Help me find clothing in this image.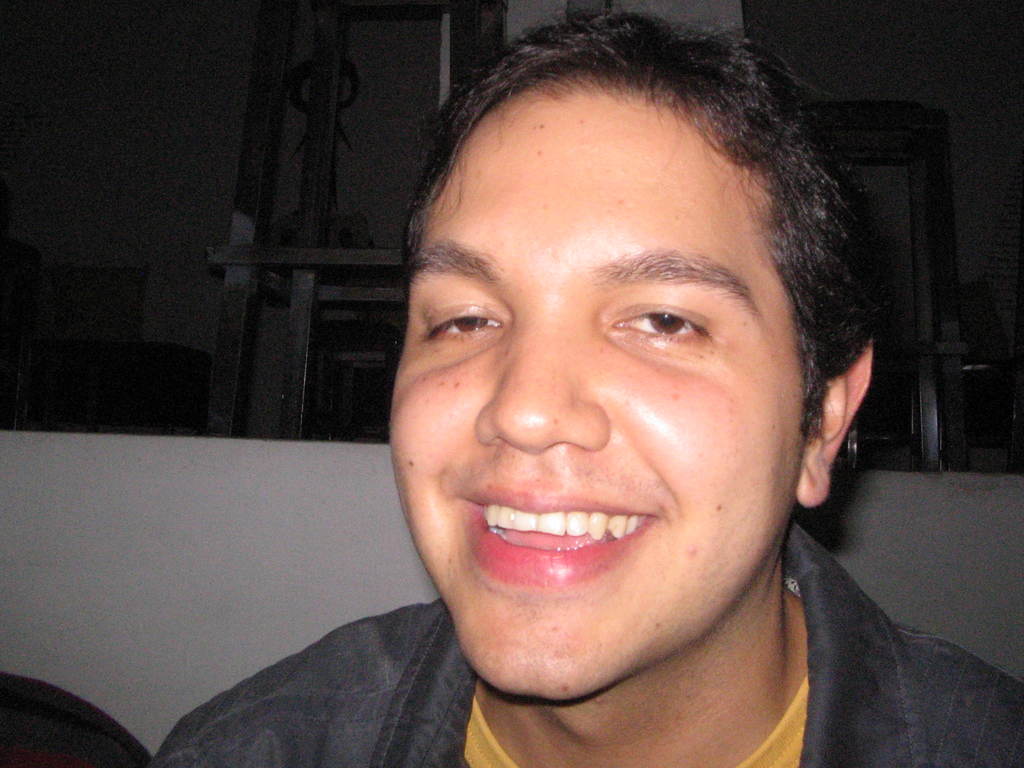
Found it: {"x1": 148, "y1": 520, "x2": 1023, "y2": 767}.
